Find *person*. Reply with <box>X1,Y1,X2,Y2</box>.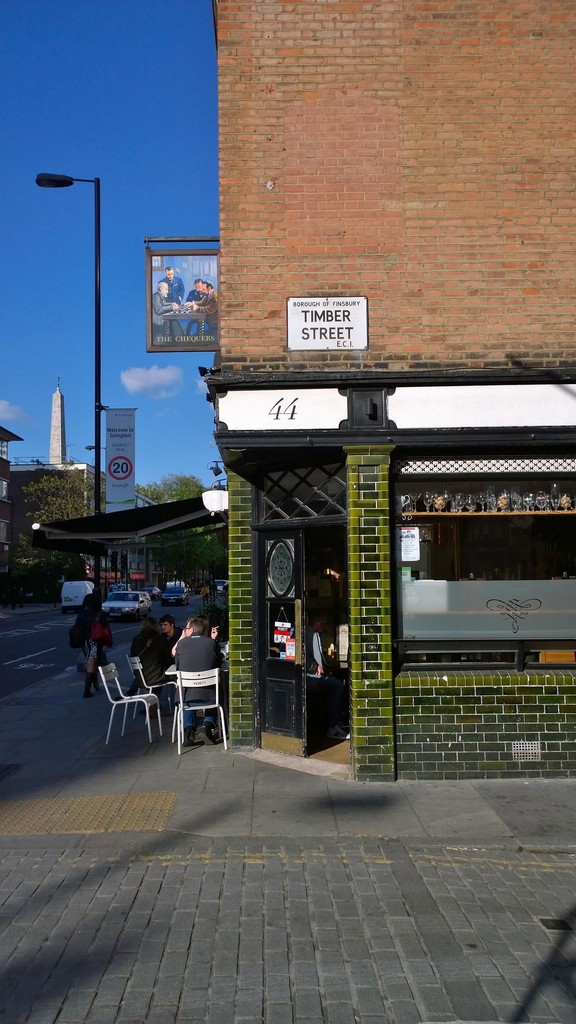
<box>200,284,222,324</box>.
